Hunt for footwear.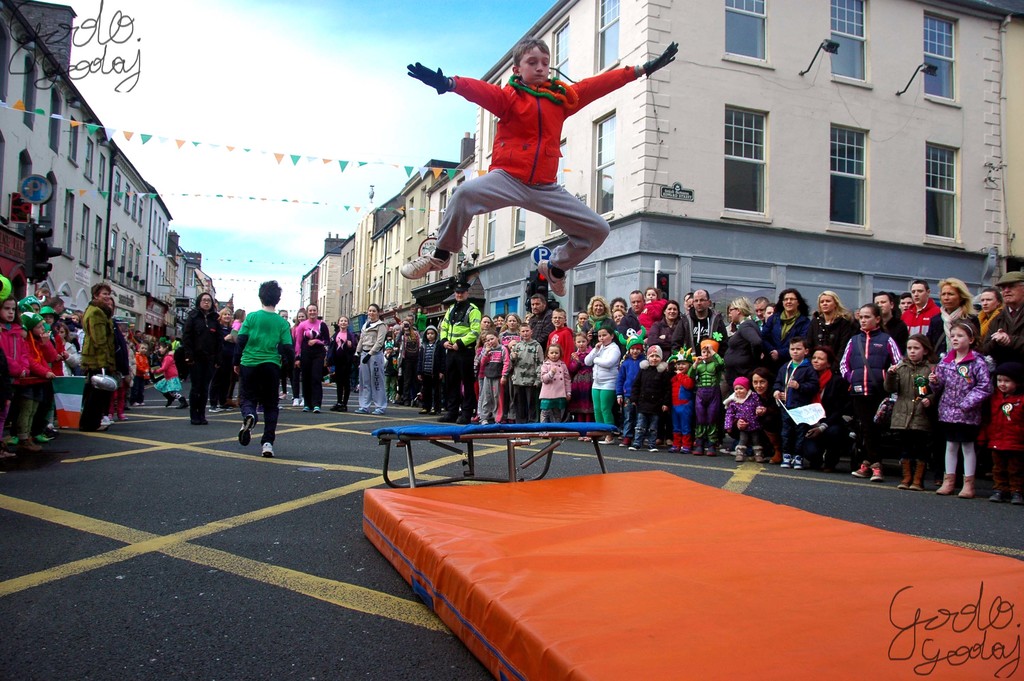
Hunted down at select_region(551, 434, 563, 441).
